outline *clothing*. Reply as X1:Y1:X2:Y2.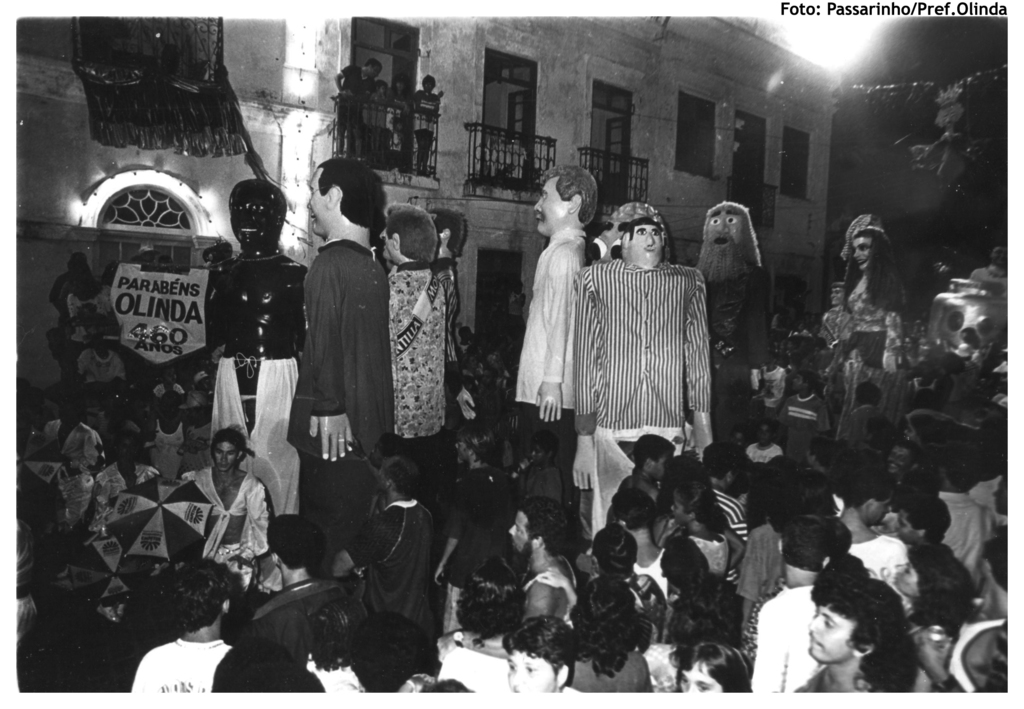
438:626:509:696.
